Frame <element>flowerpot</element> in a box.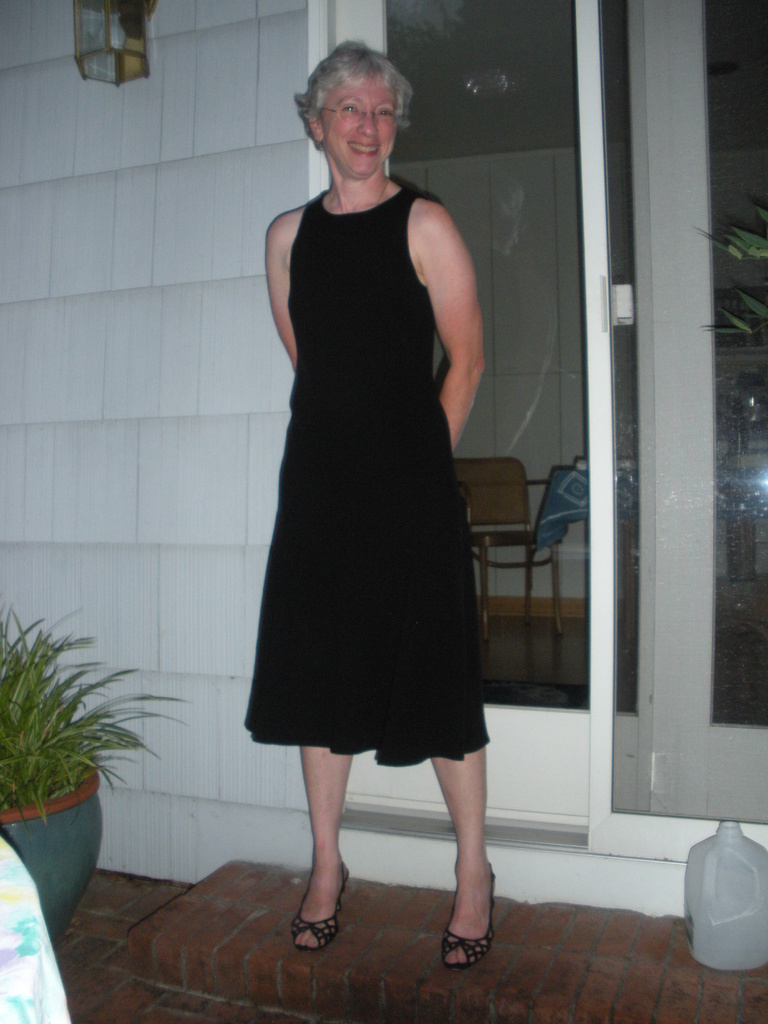
locate(3, 611, 140, 911).
